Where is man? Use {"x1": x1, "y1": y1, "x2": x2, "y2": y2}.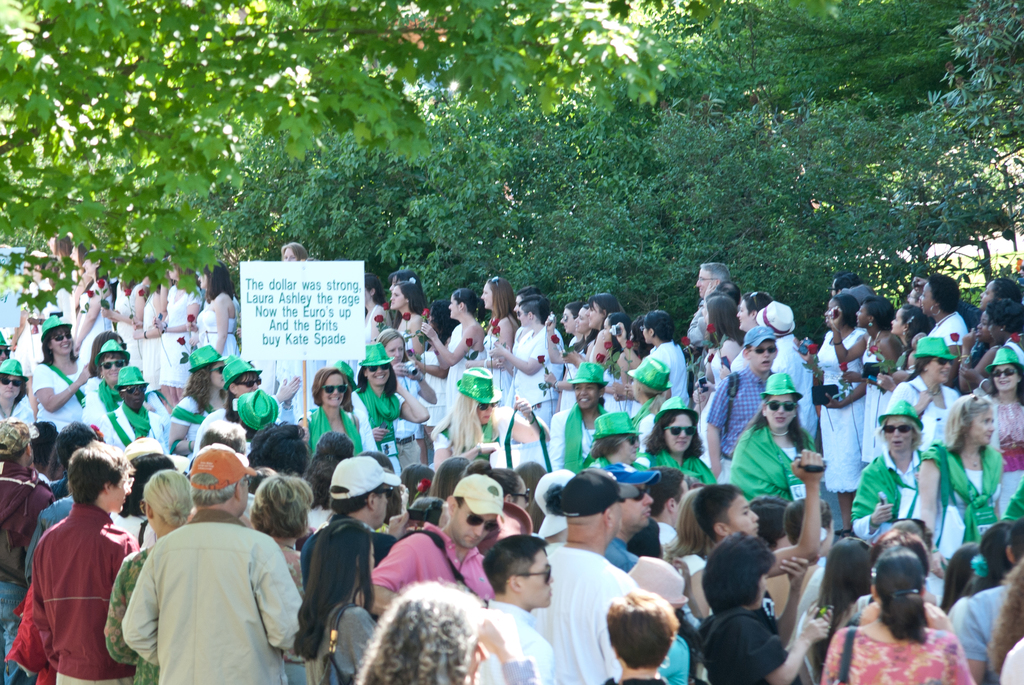
{"x1": 483, "y1": 529, "x2": 554, "y2": 684}.
